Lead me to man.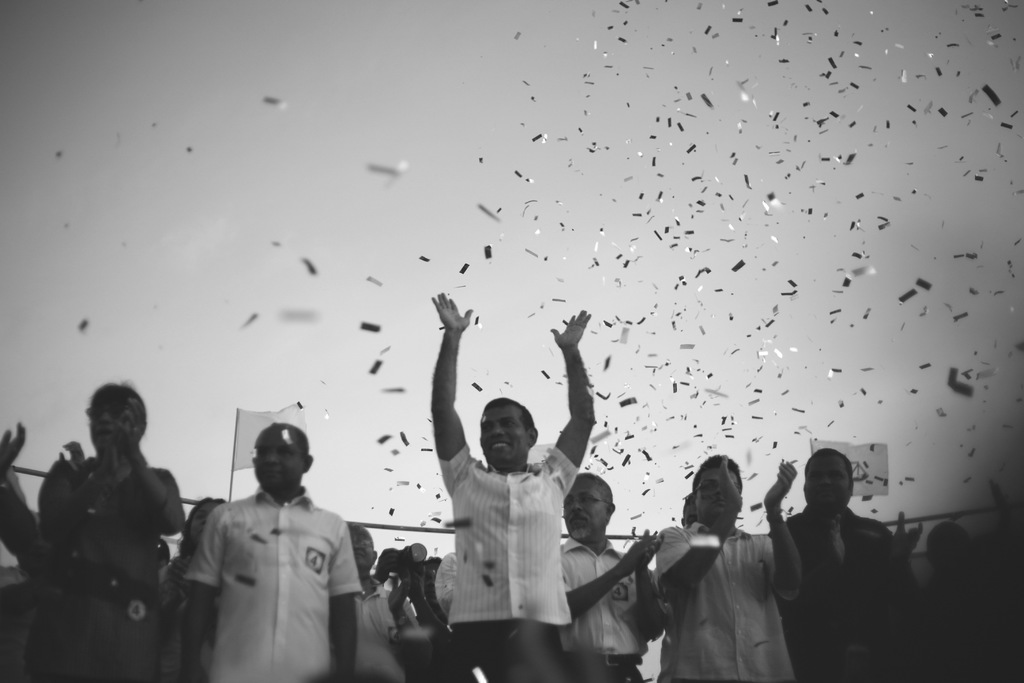
Lead to bbox=[770, 438, 908, 682].
